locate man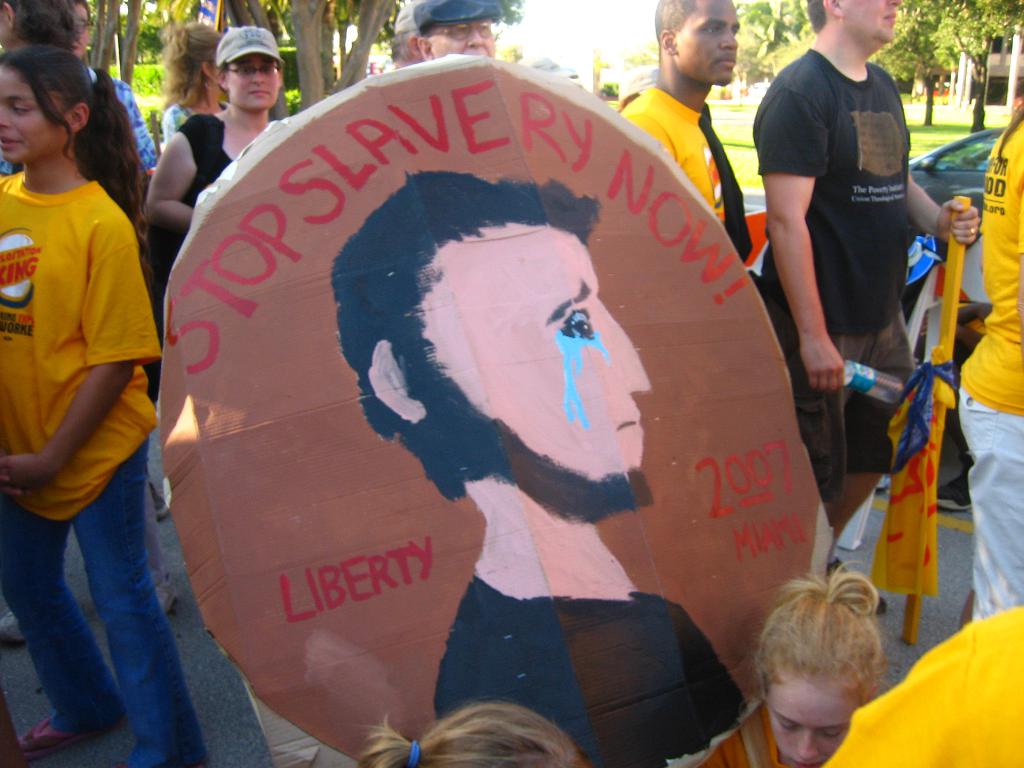
BBox(754, 0, 986, 616)
